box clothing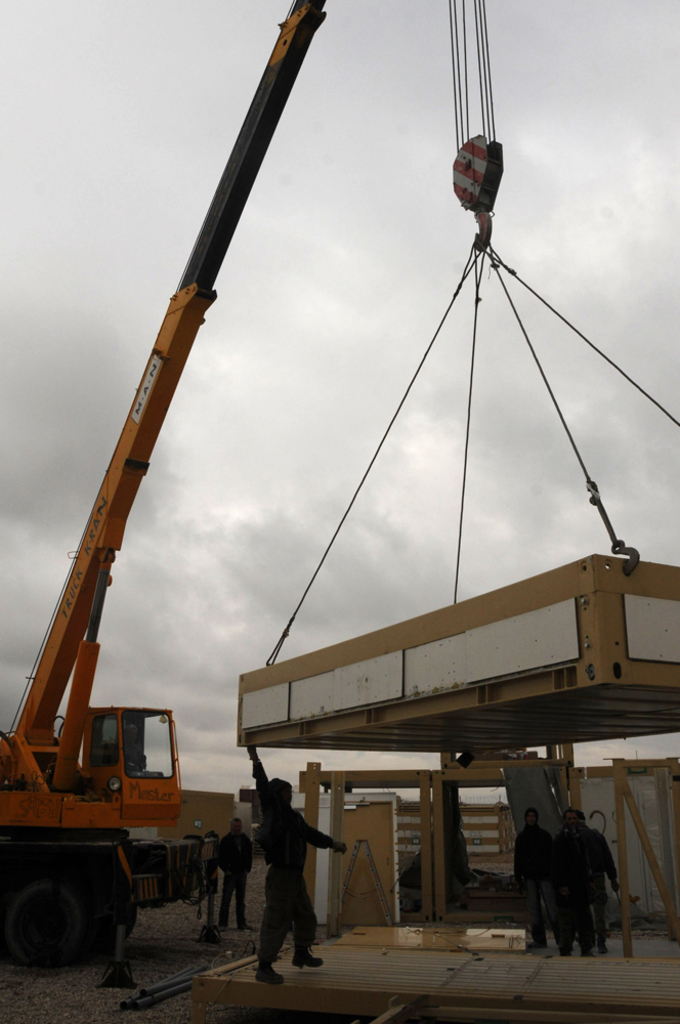
216 830 253 926
